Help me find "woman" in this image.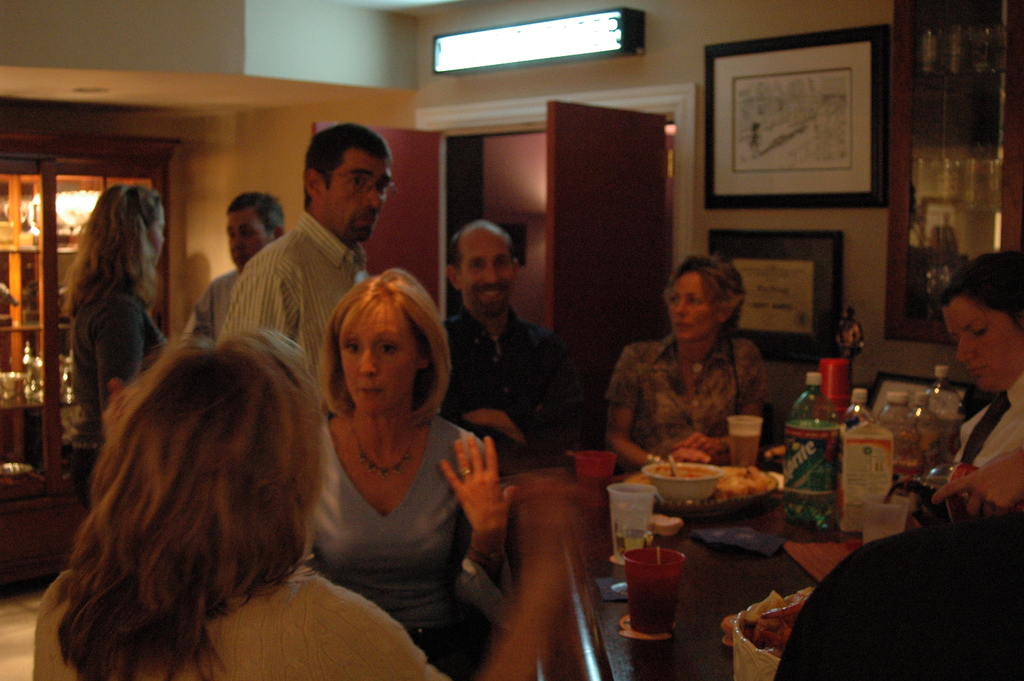
Found it: <box>72,184,172,515</box>.
